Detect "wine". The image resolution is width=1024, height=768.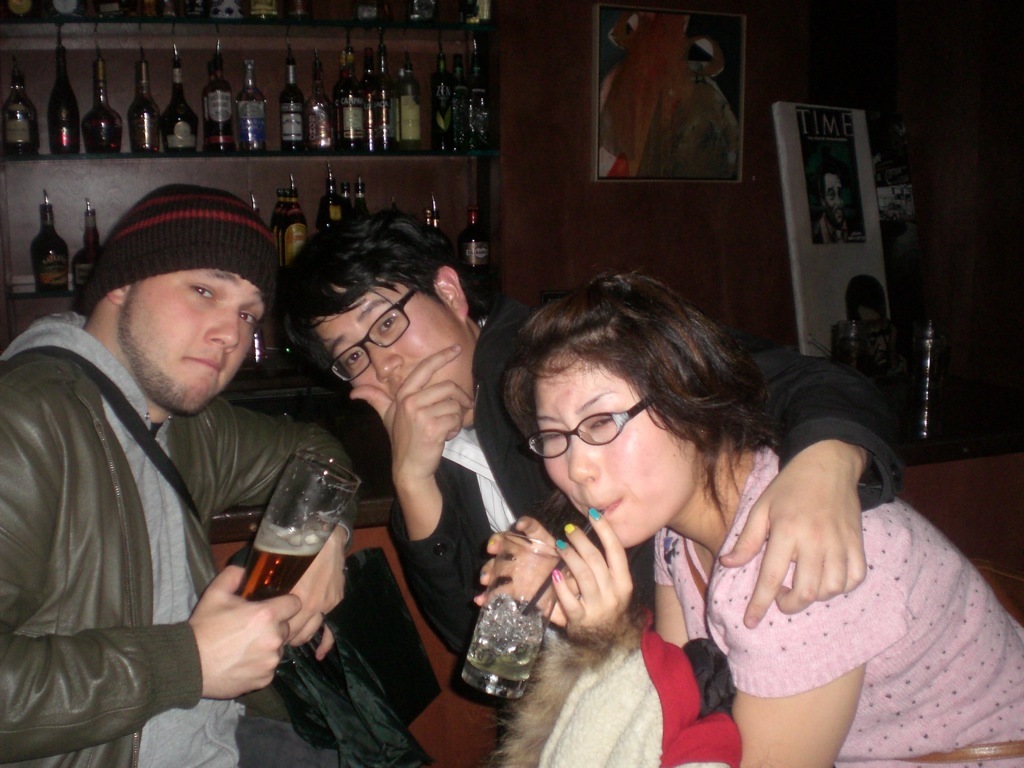
{"left": 234, "top": 521, "right": 321, "bottom": 600}.
